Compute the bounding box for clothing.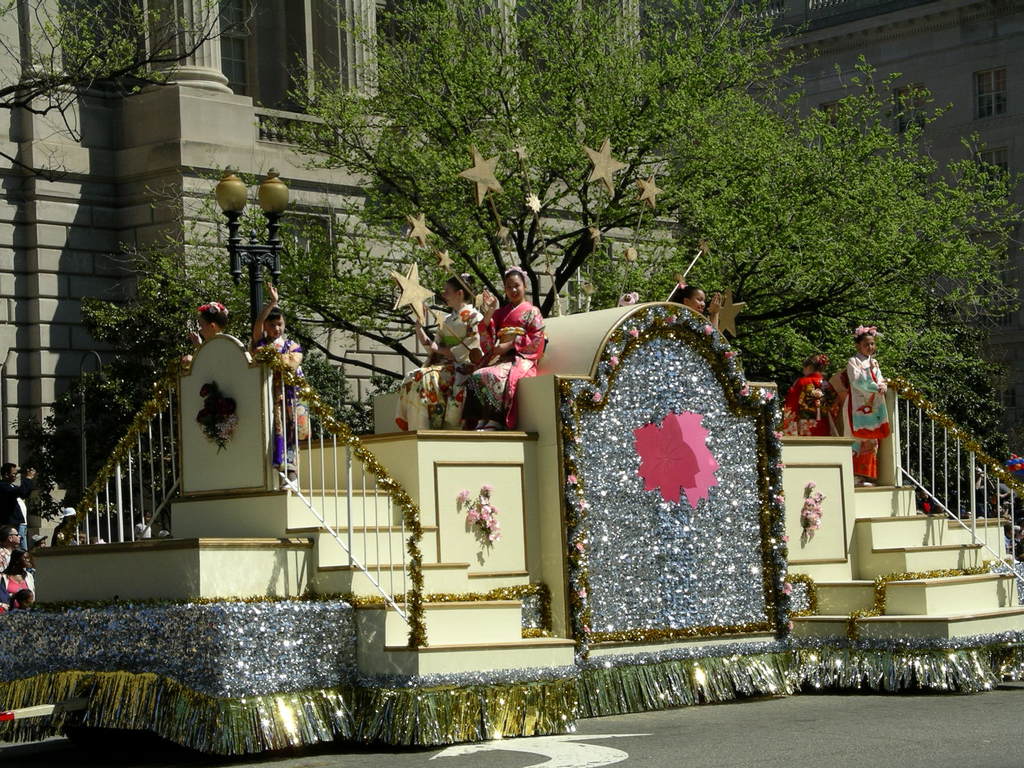
detection(394, 302, 486, 430).
